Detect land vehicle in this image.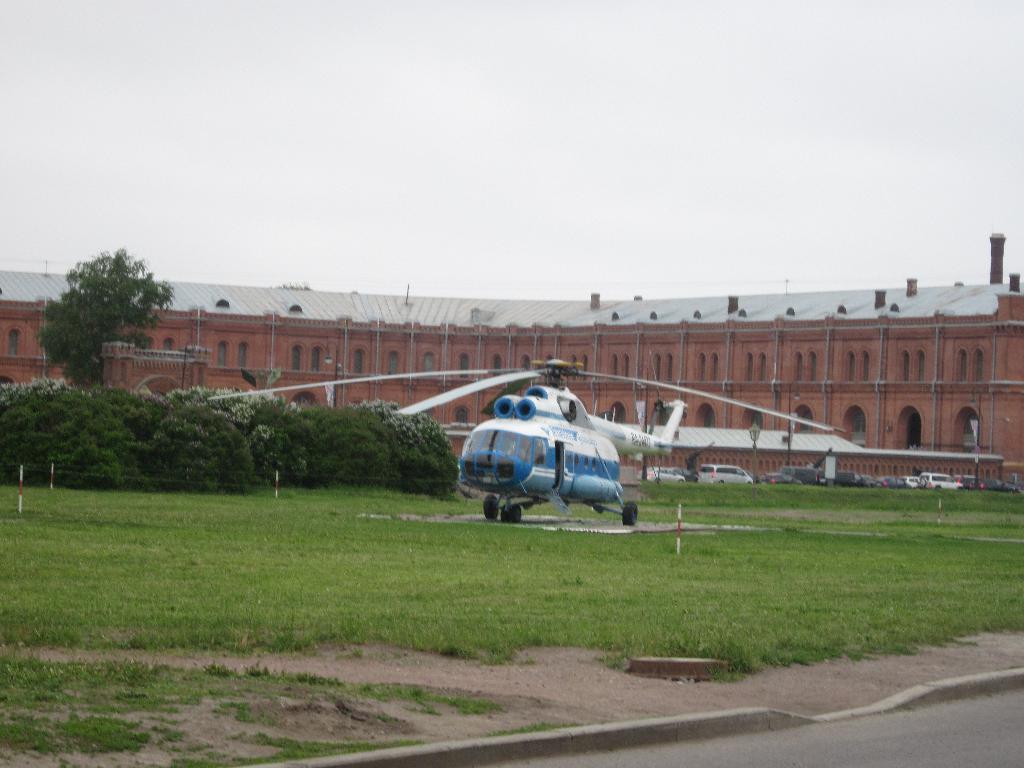
Detection: box=[853, 470, 882, 489].
